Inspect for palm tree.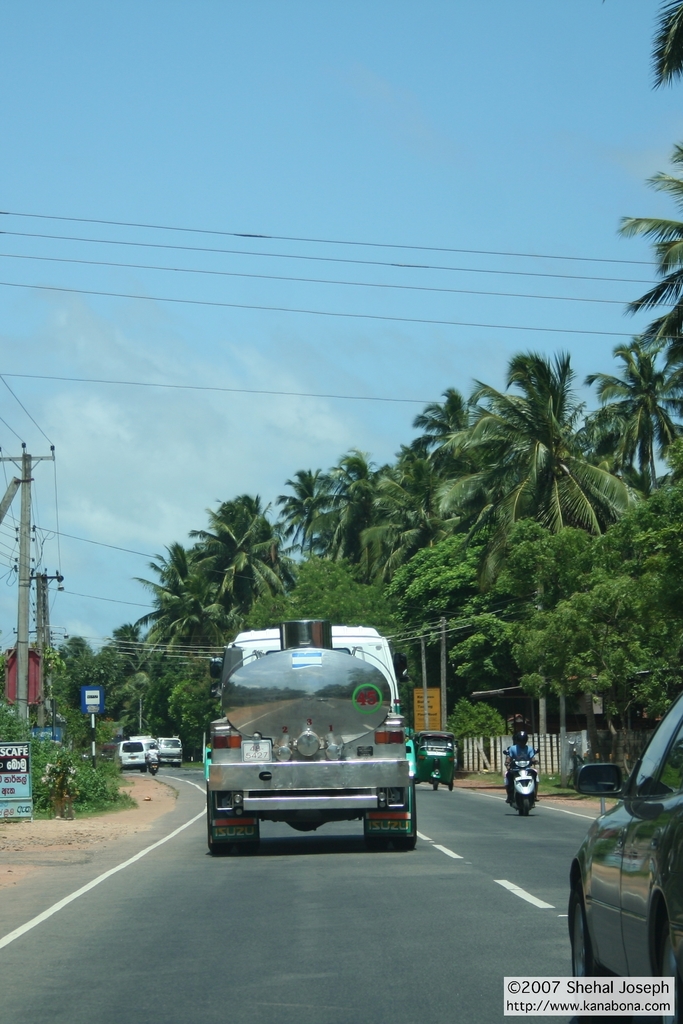
Inspection: bbox=(158, 552, 235, 689).
